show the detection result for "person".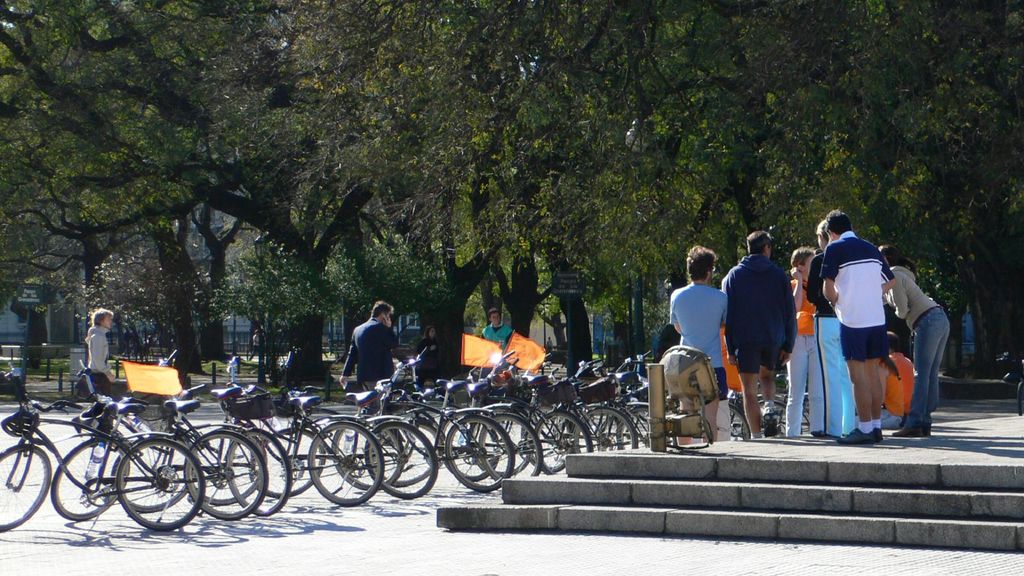
{"left": 250, "top": 327, "right": 262, "bottom": 361}.
